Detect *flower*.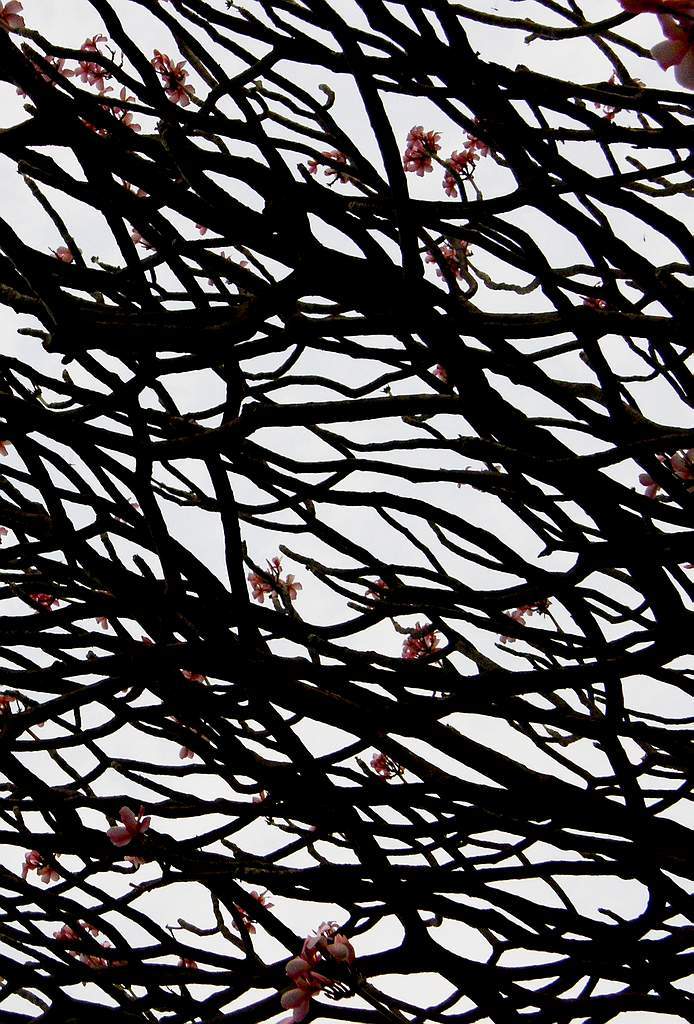
Detected at left=366, top=582, right=391, bottom=601.
